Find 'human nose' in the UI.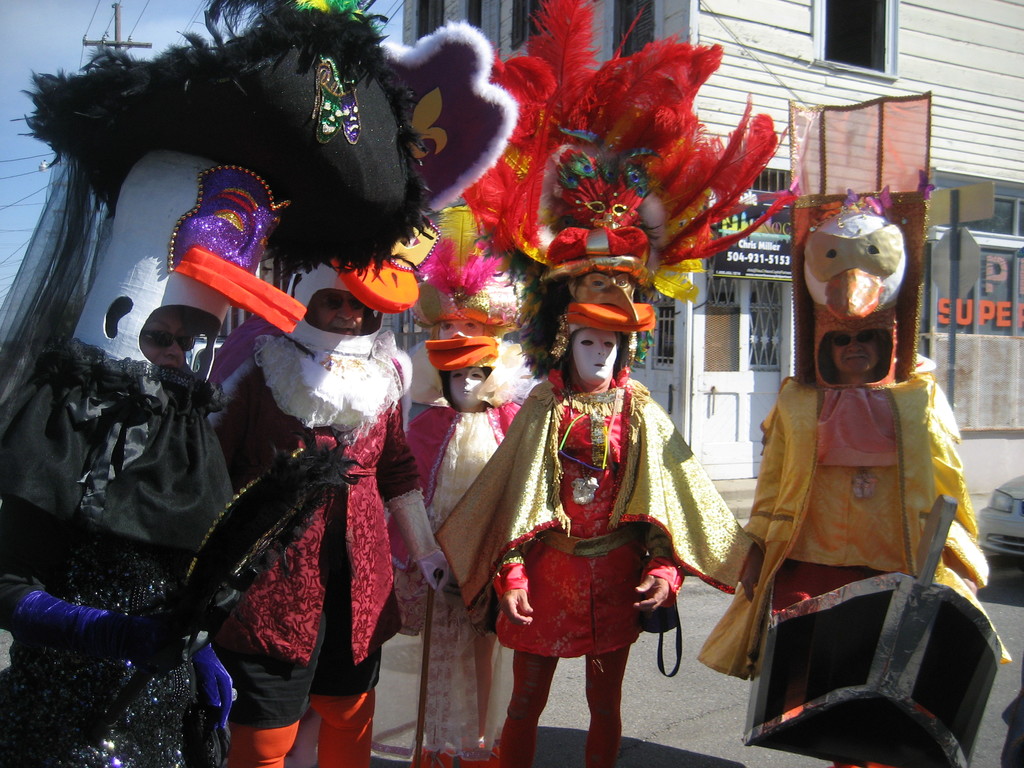
UI element at BBox(337, 303, 355, 321).
